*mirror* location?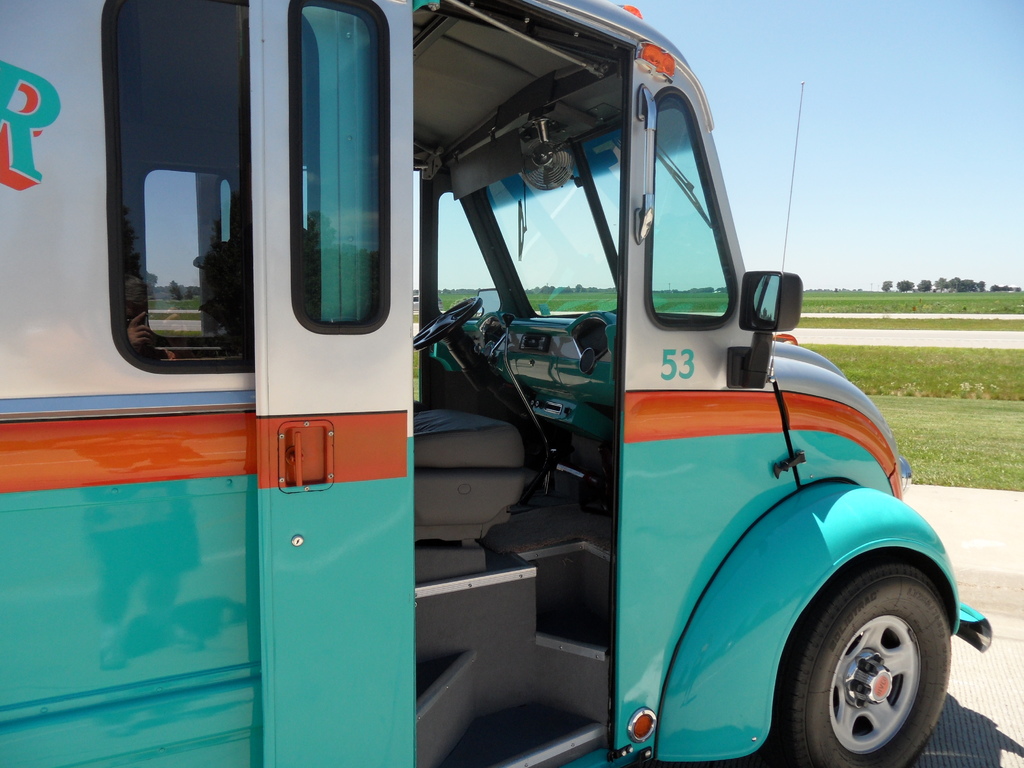
<box>284,6,388,328</box>
